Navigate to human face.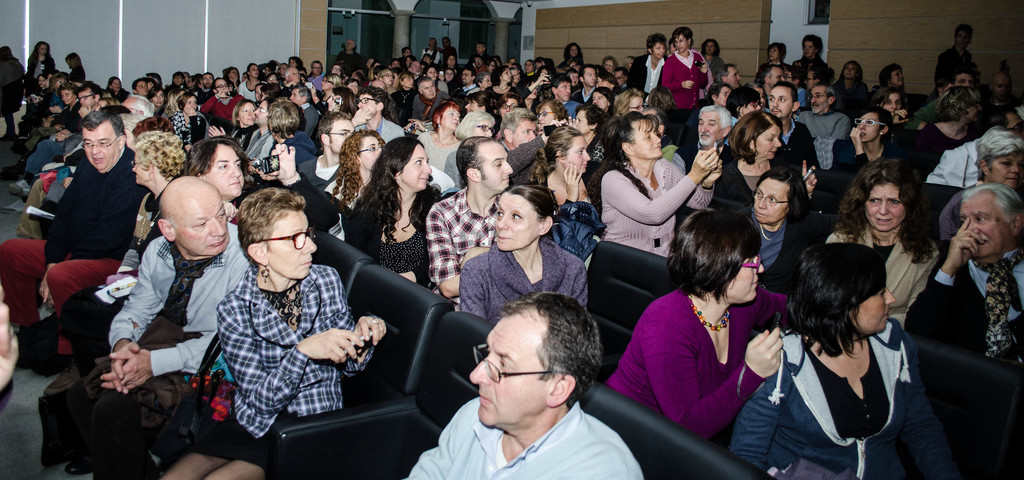
Navigation target: [left=372, top=80, right=389, bottom=90].
